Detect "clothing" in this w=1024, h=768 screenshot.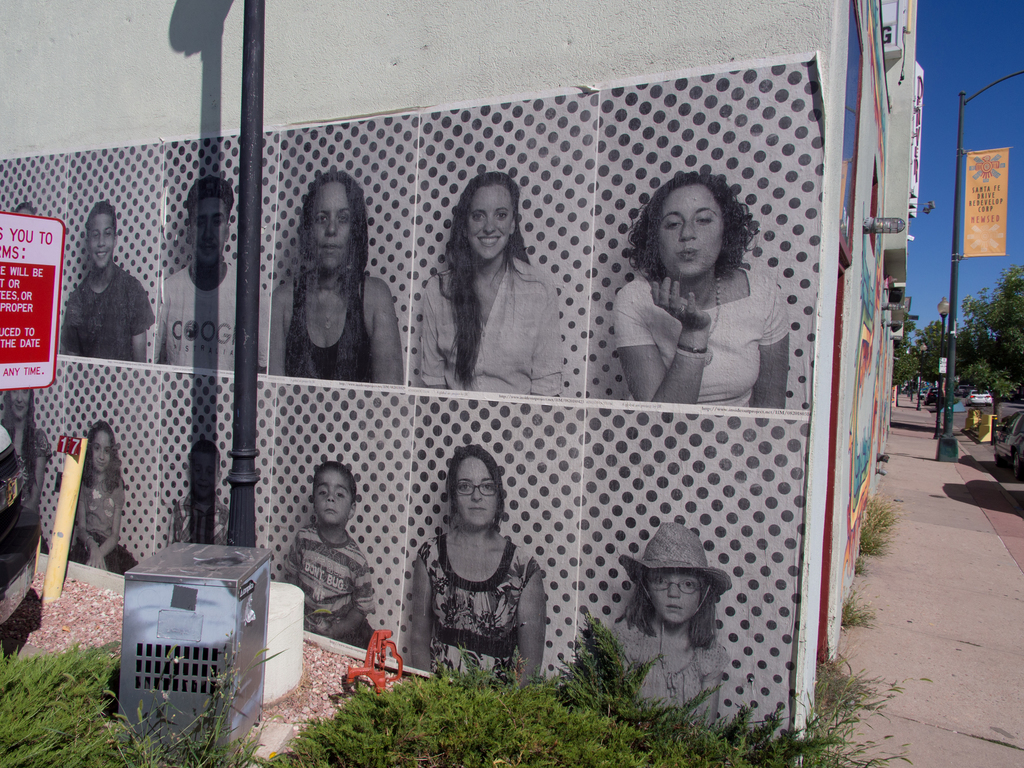
Detection: [x1=285, y1=524, x2=376, y2=639].
